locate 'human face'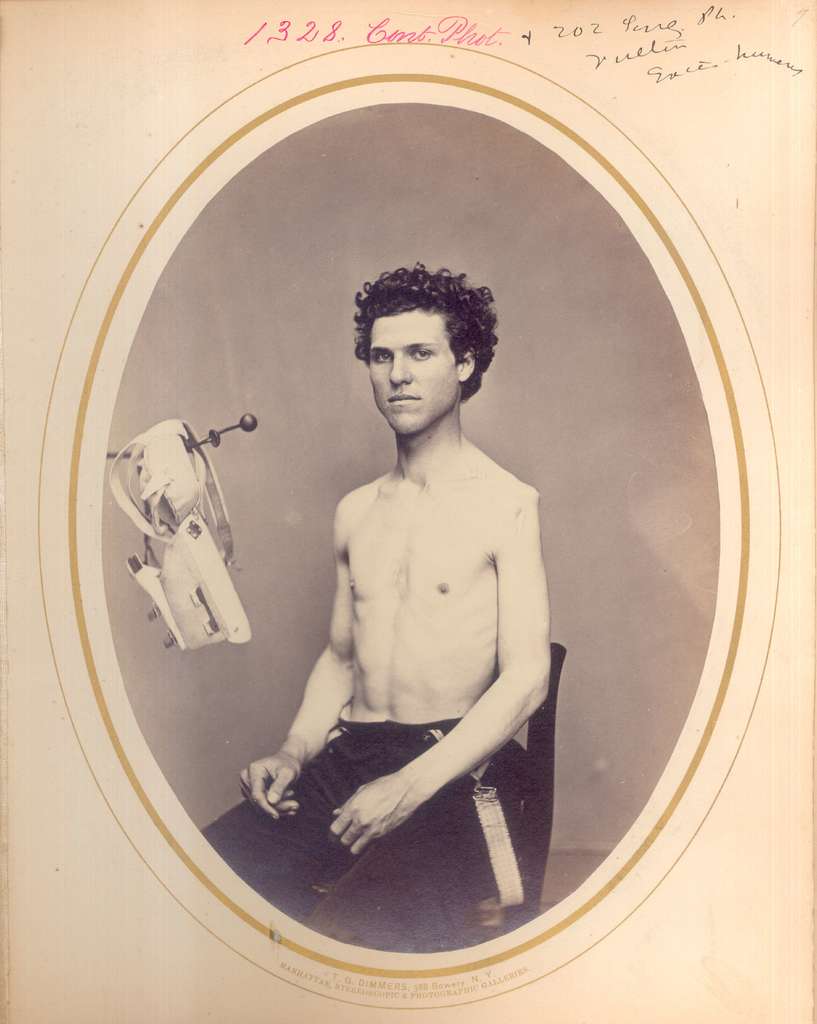
(x1=370, y1=313, x2=459, y2=434)
